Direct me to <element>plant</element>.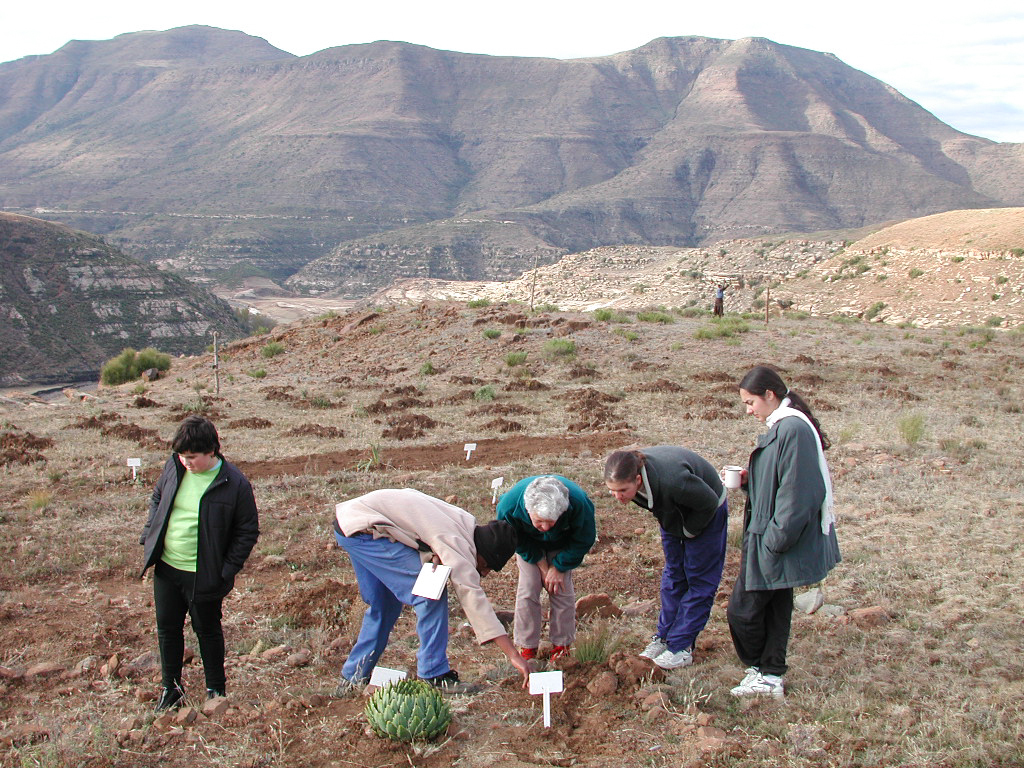
Direction: <bbox>299, 383, 334, 409</bbox>.
